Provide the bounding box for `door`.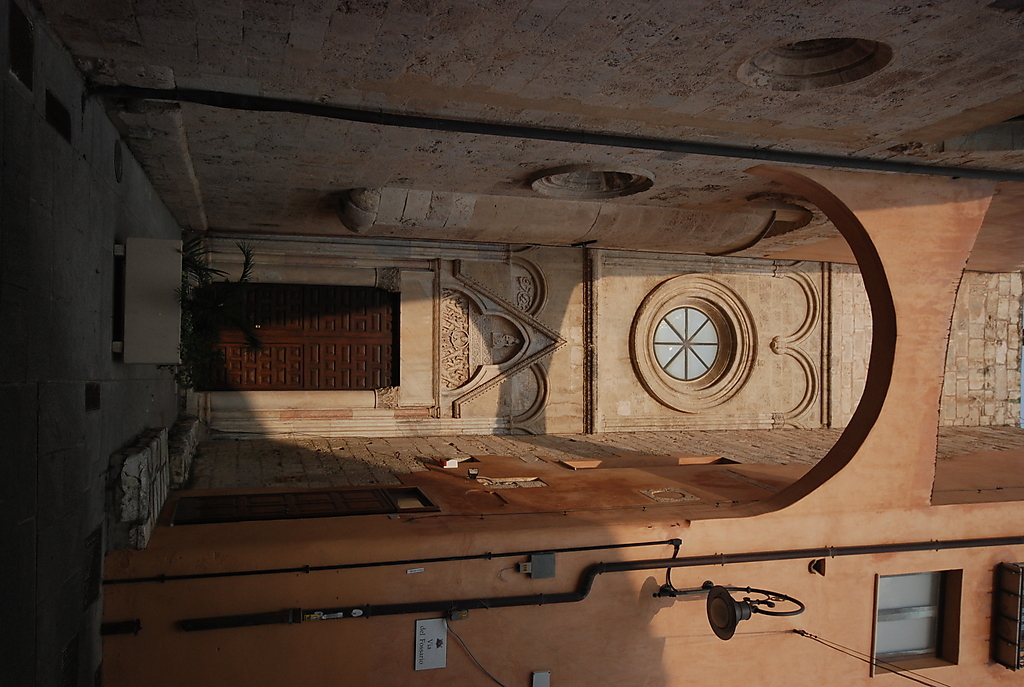
(x1=168, y1=488, x2=396, y2=523).
